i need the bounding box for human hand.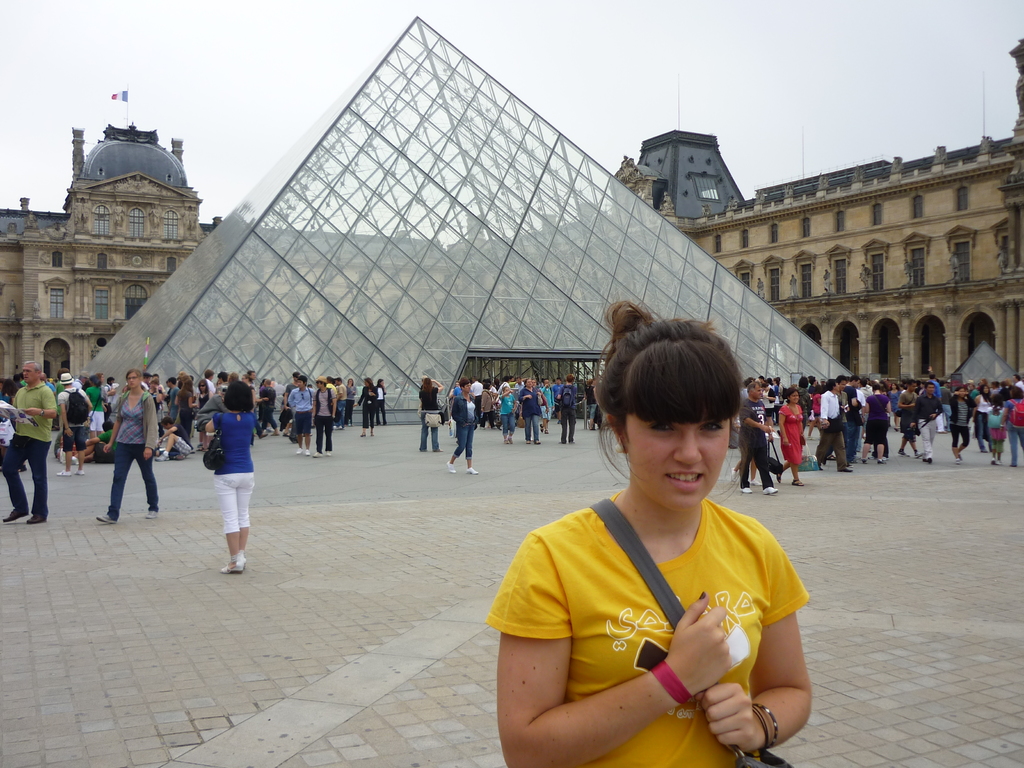
Here it is: [929, 410, 939, 418].
